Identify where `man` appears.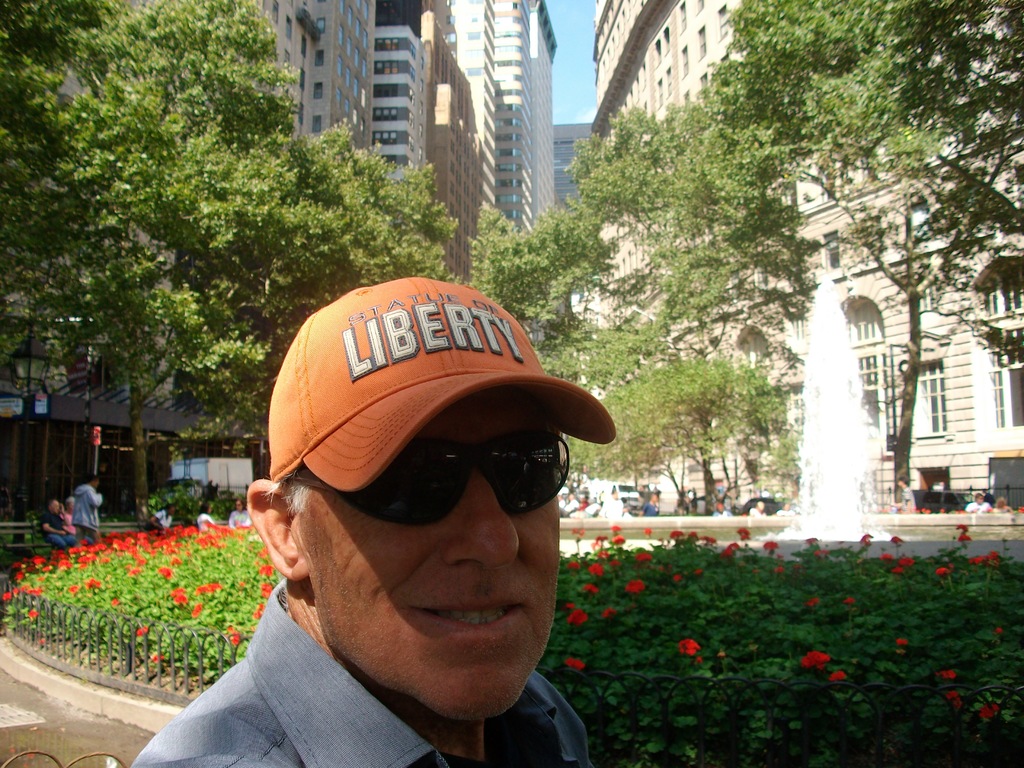
Appears at 158 230 705 767.
